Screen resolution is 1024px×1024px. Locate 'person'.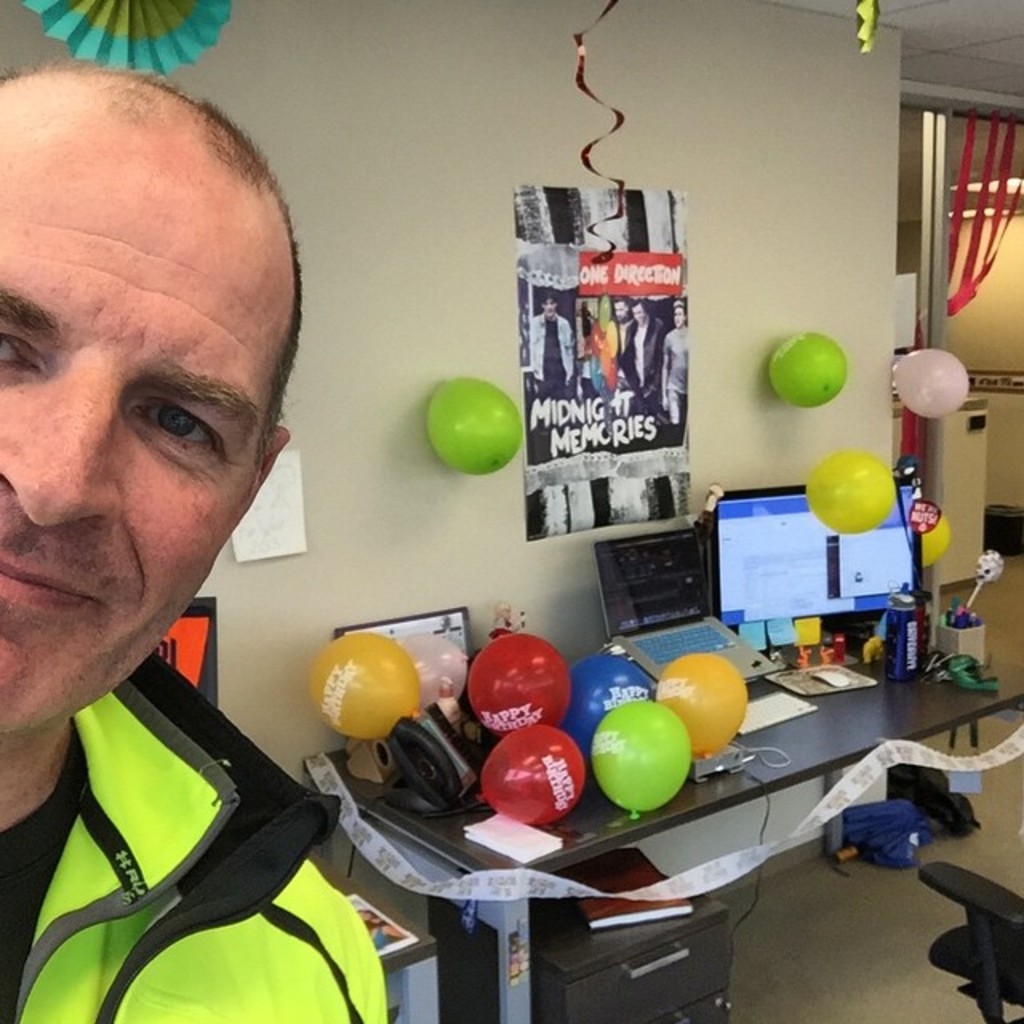
606/299/632/366.
